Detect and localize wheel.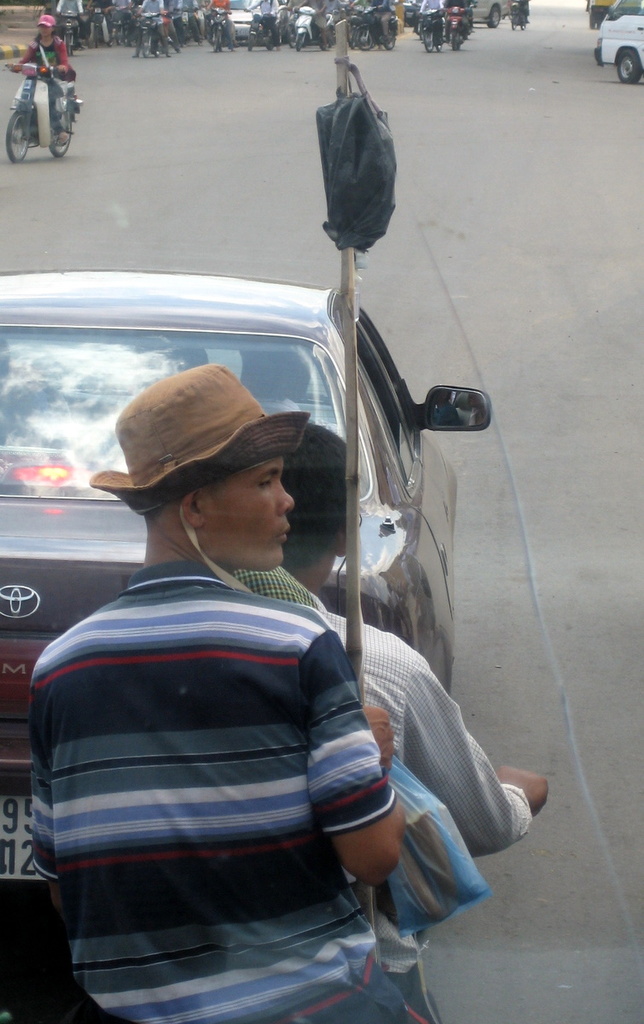
Localized at detection(455, 30, 464, 48).
